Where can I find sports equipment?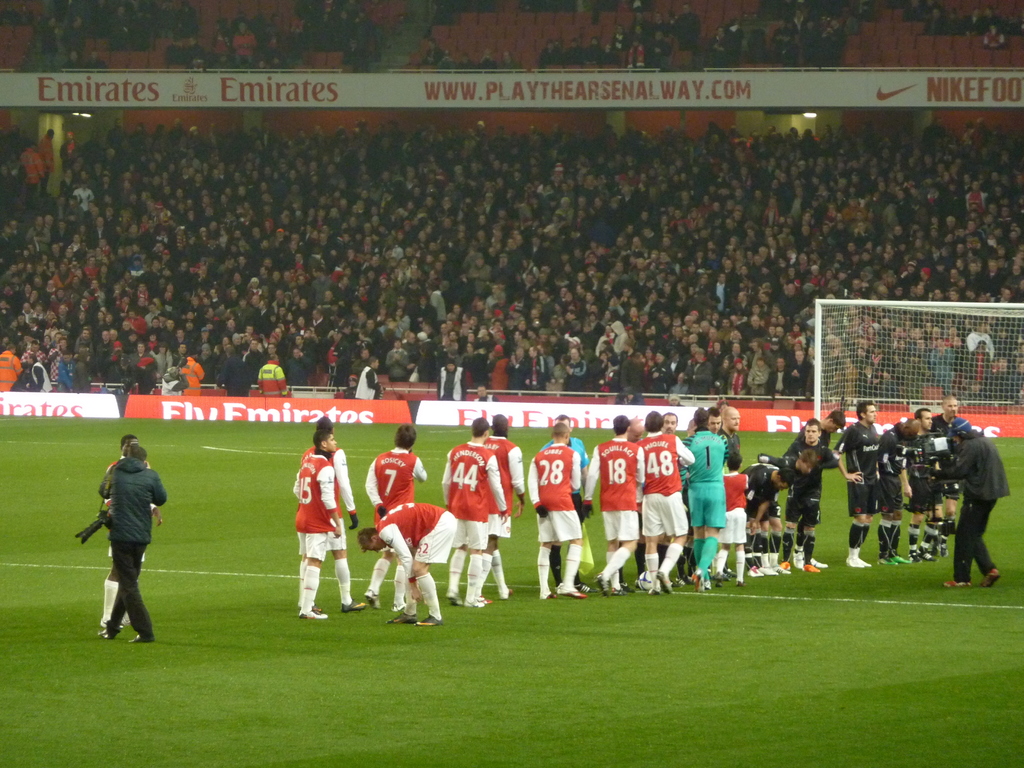
You can find it at <box>131,636,150,643</box>.
